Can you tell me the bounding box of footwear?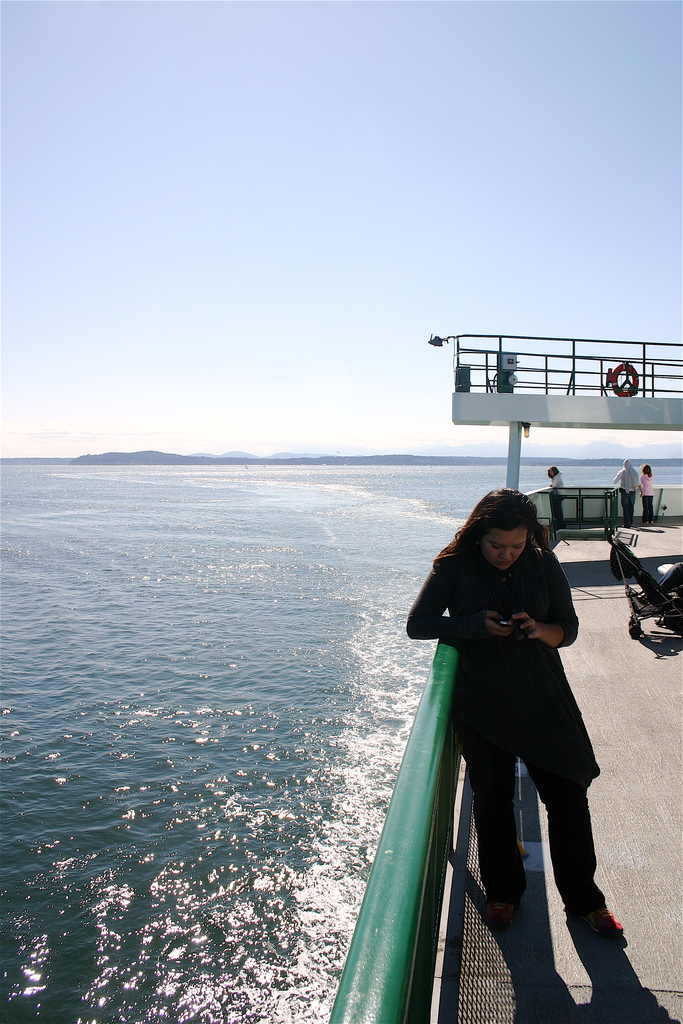
487/851/543/919.
